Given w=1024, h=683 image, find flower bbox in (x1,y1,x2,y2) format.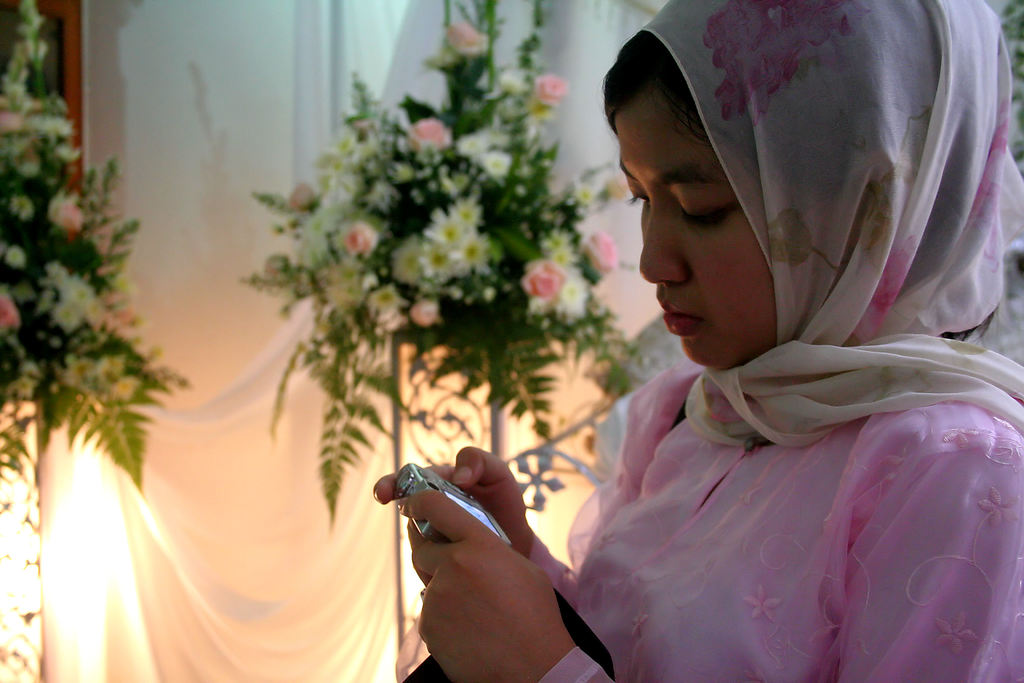
(437,17,497,63).
